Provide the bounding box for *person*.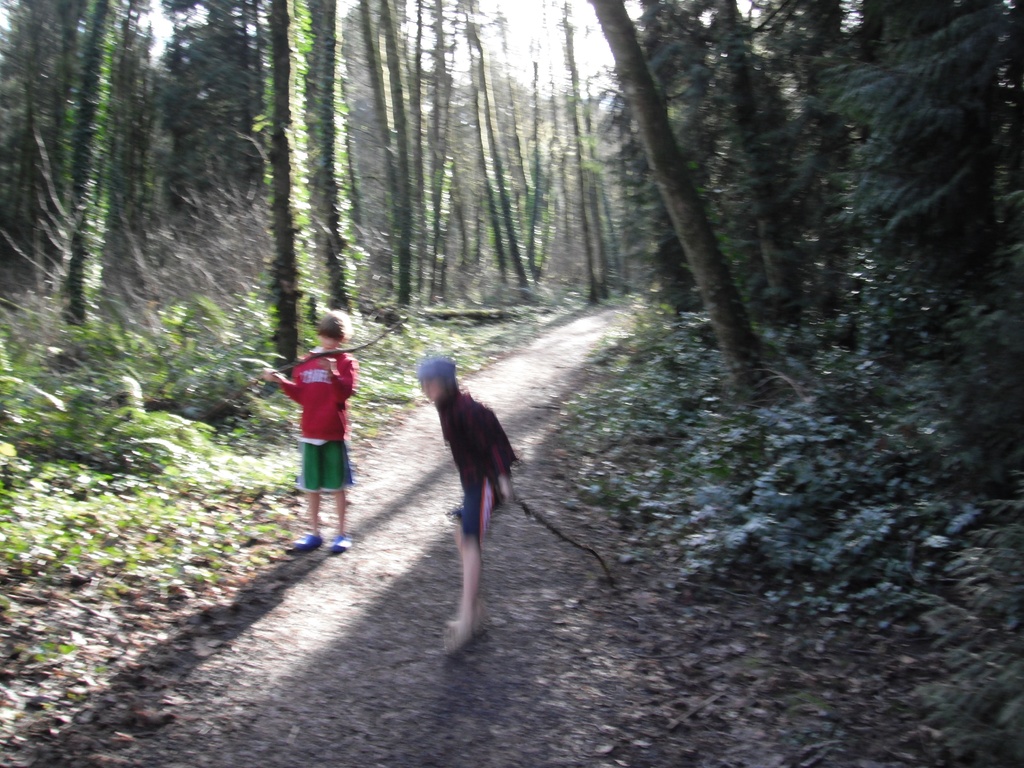
bbox(415, 330, 525, 641).
